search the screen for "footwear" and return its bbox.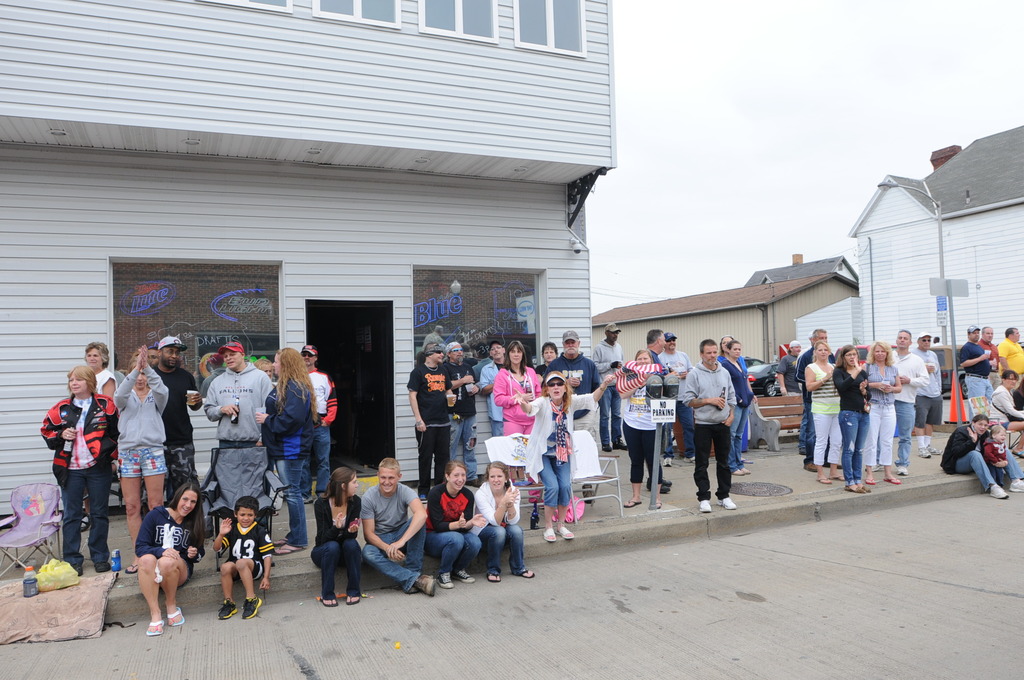
Found: box(646, 474, 671, 490).
